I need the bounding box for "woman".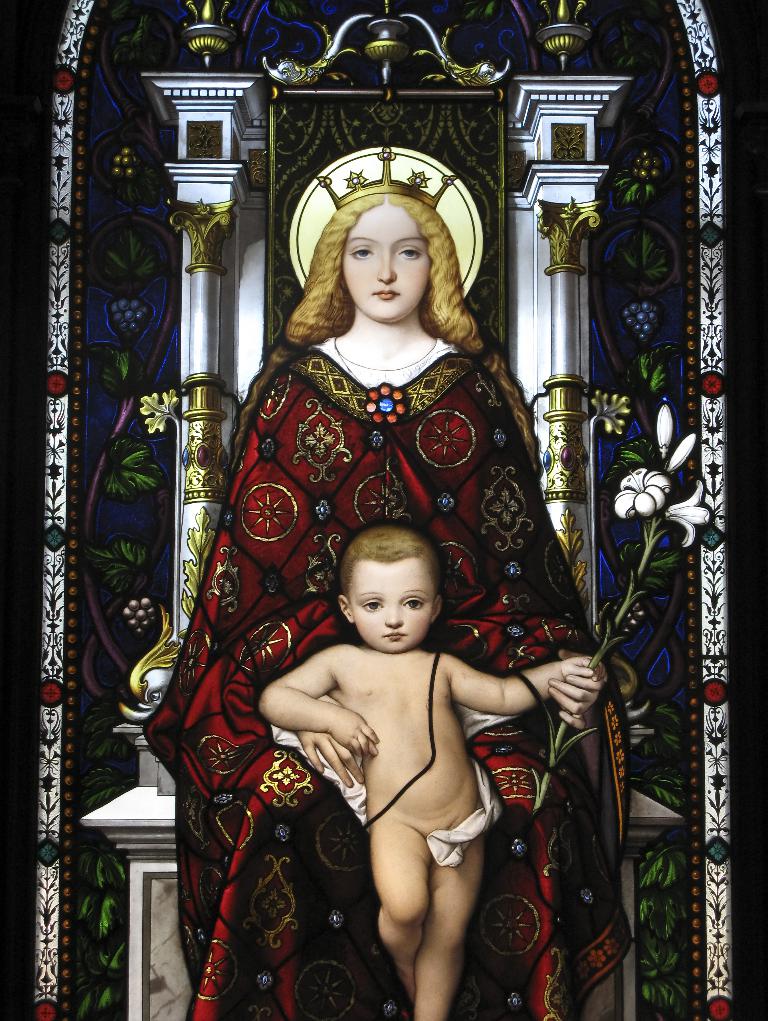
Here it is: Rect(160, 179, 598, 968).
